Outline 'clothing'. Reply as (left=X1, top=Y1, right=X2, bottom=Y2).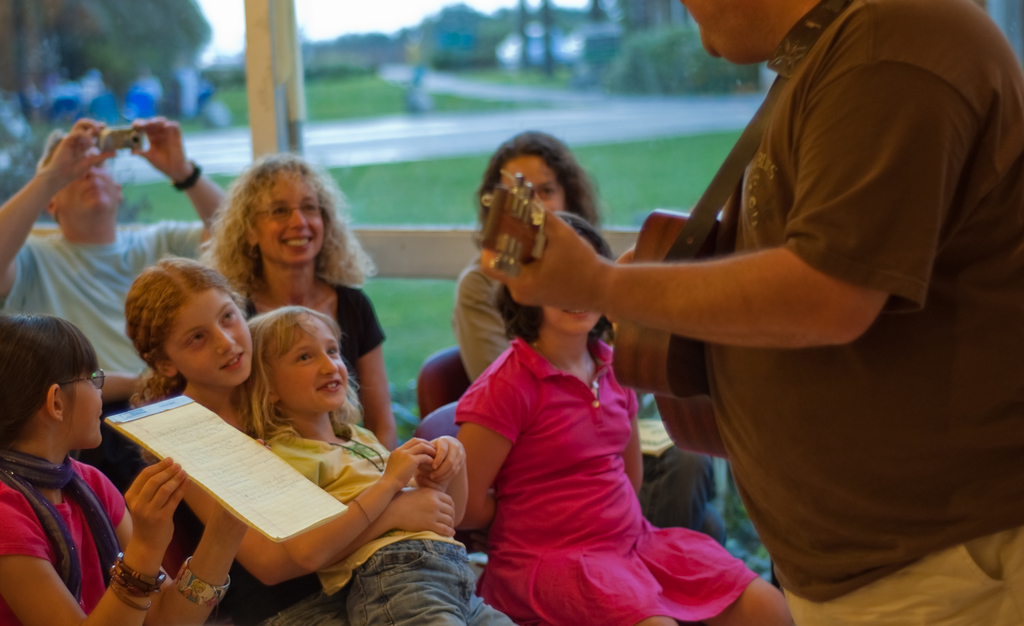
(left=0, top=221, right=219, bottom=492).
